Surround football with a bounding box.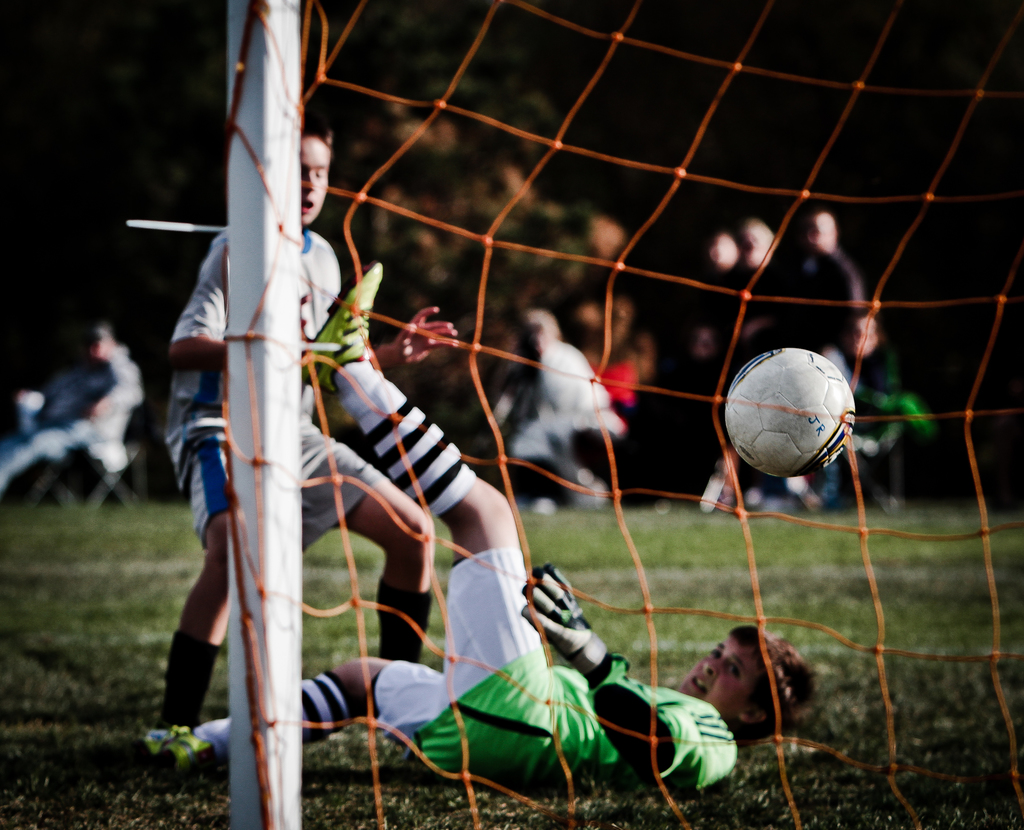
(721,347,860,481).
